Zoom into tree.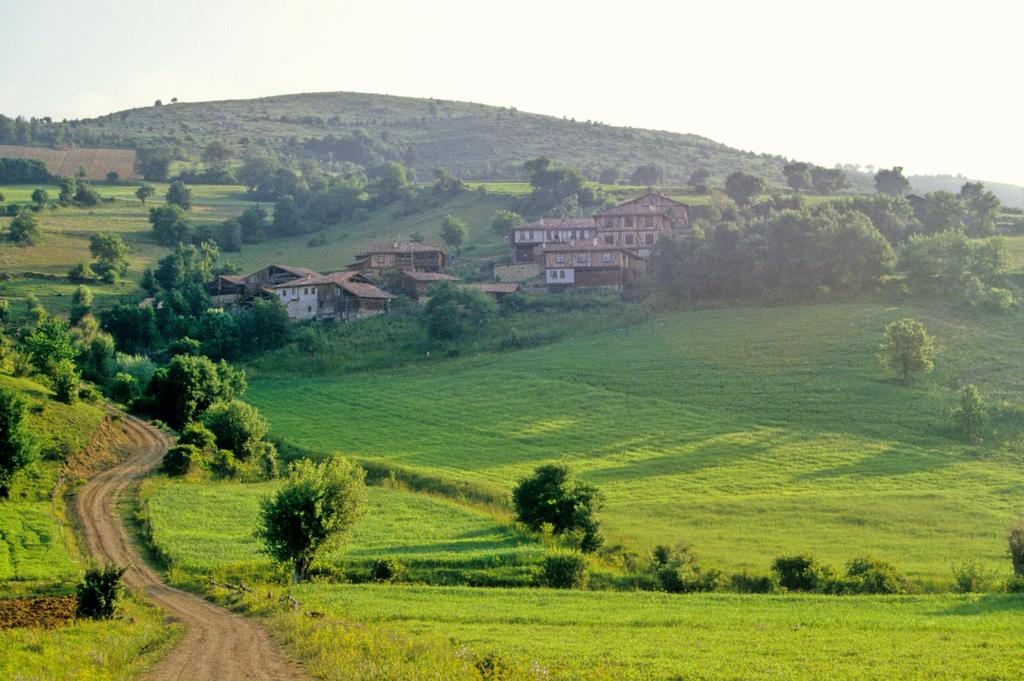
Zoom target: <region>787, 152, 852, 188</region>.
